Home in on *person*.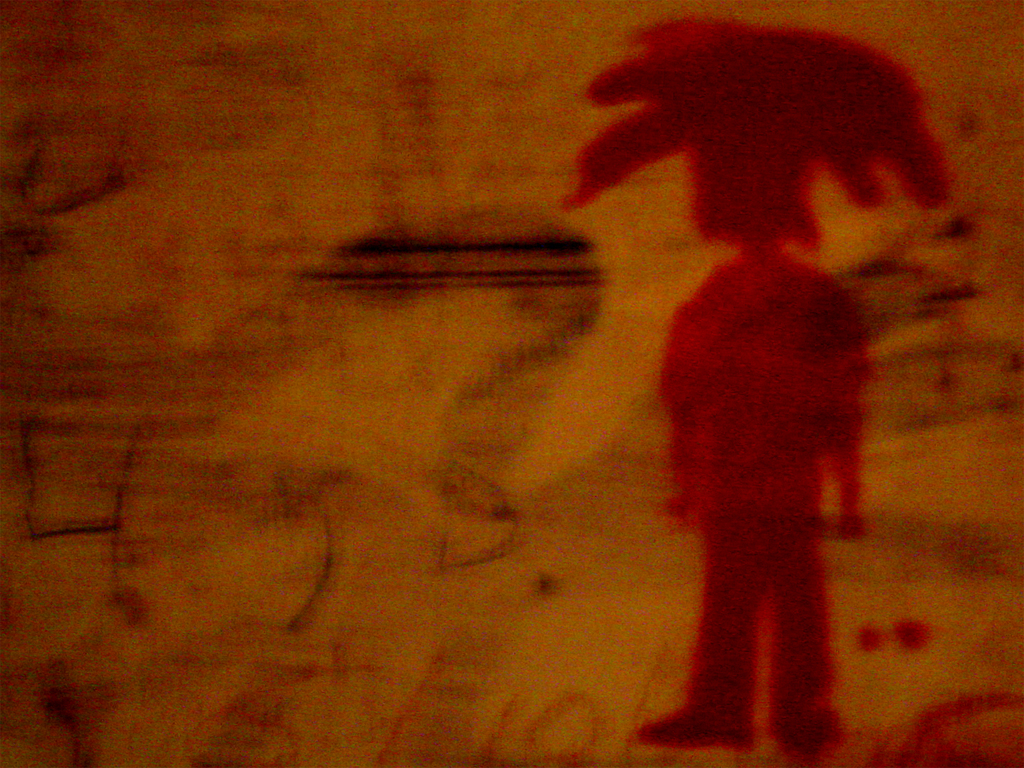
Homed in at [x1=556, y1=14, x2=958, y2=749].
